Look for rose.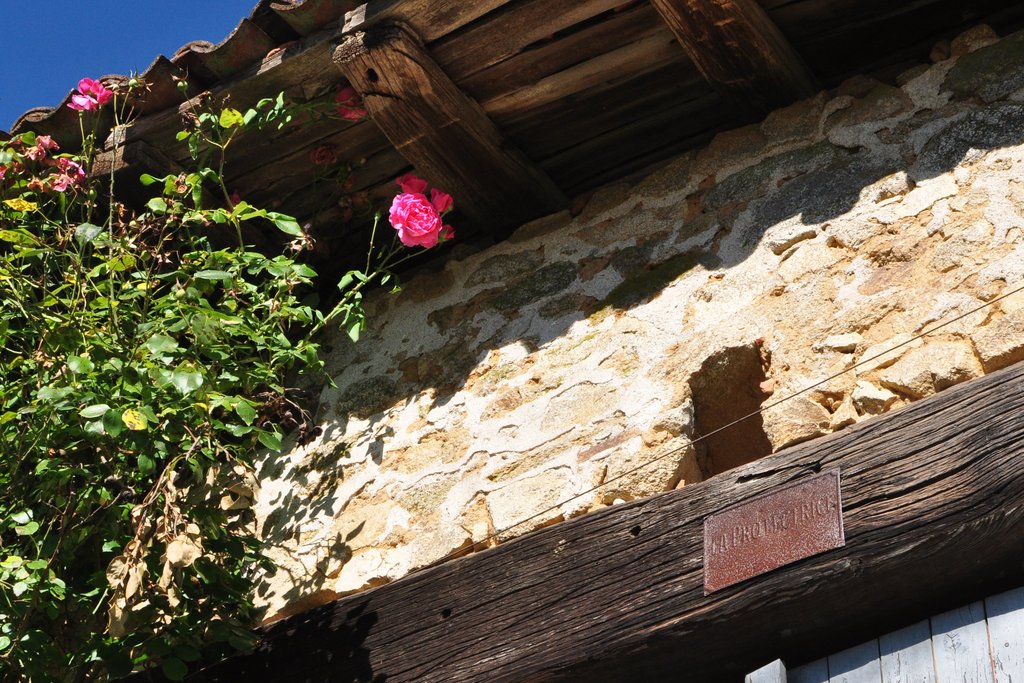
Found: bbox=[75, 76, 109, 105].
